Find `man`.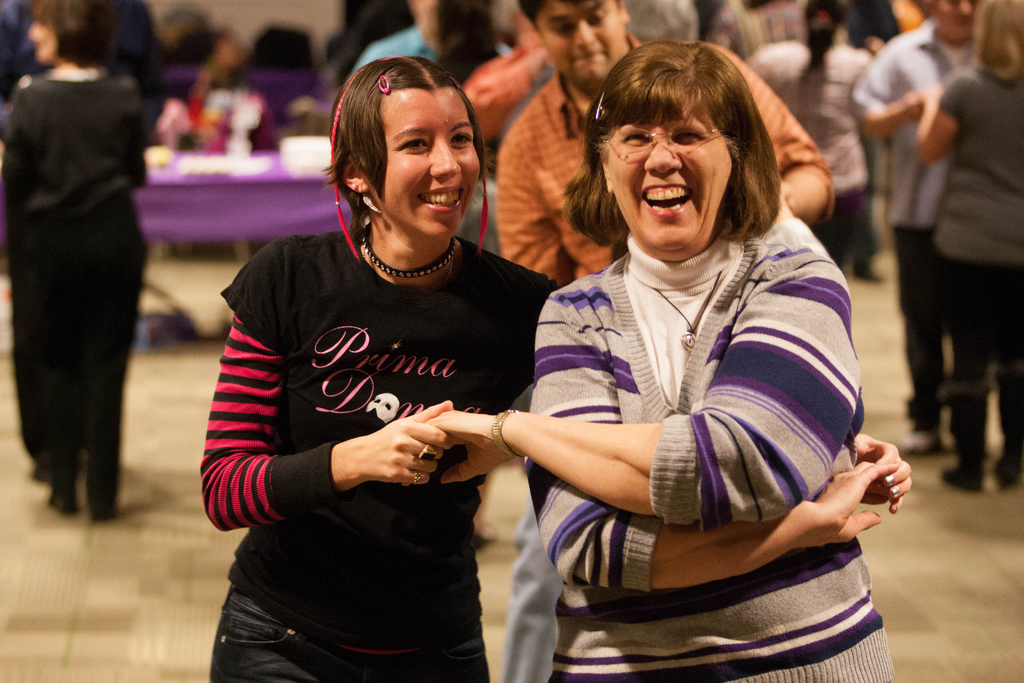
x1=493 y1=0 x2=831 y2=504.
